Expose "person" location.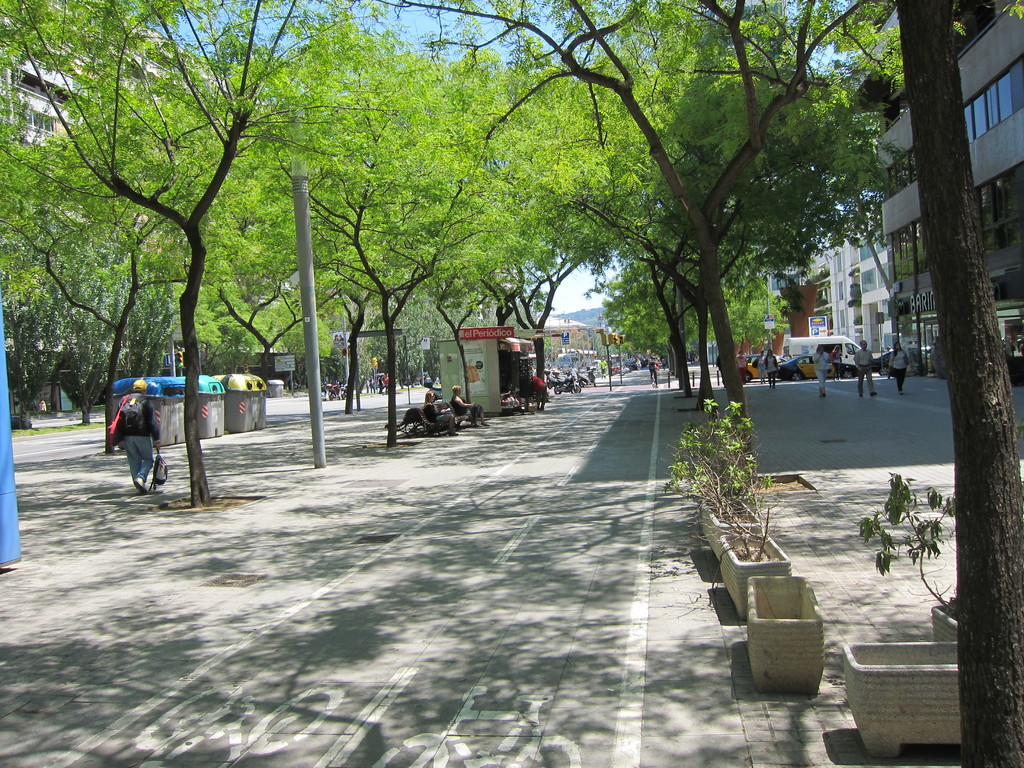
Exposed at x1=735, y1=351, x2=749, y2=386.
